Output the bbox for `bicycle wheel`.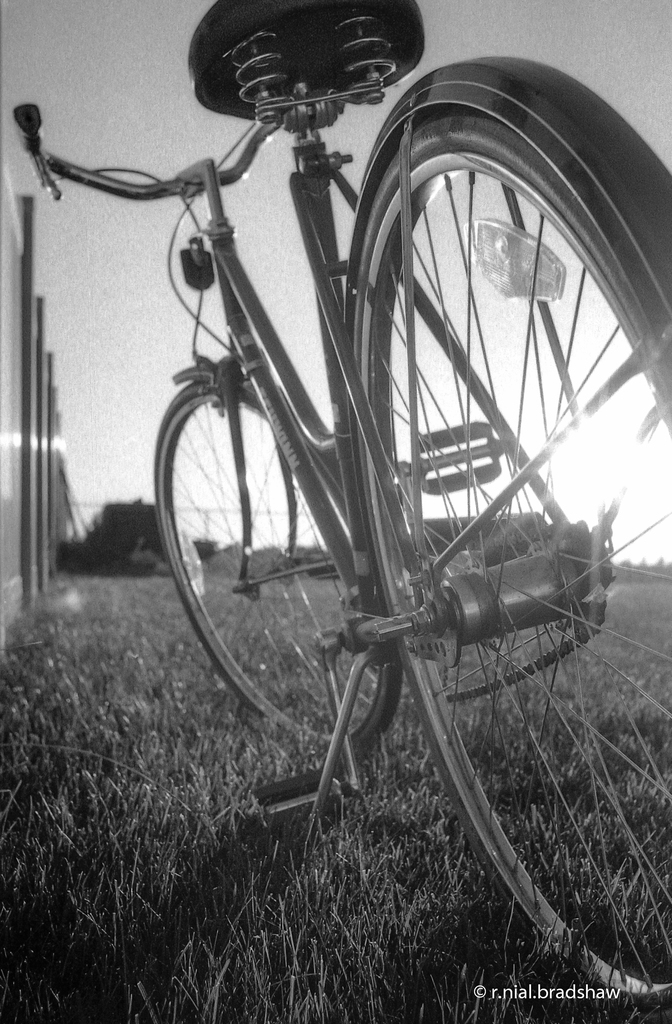
box(339, 113, 671, 1008).
